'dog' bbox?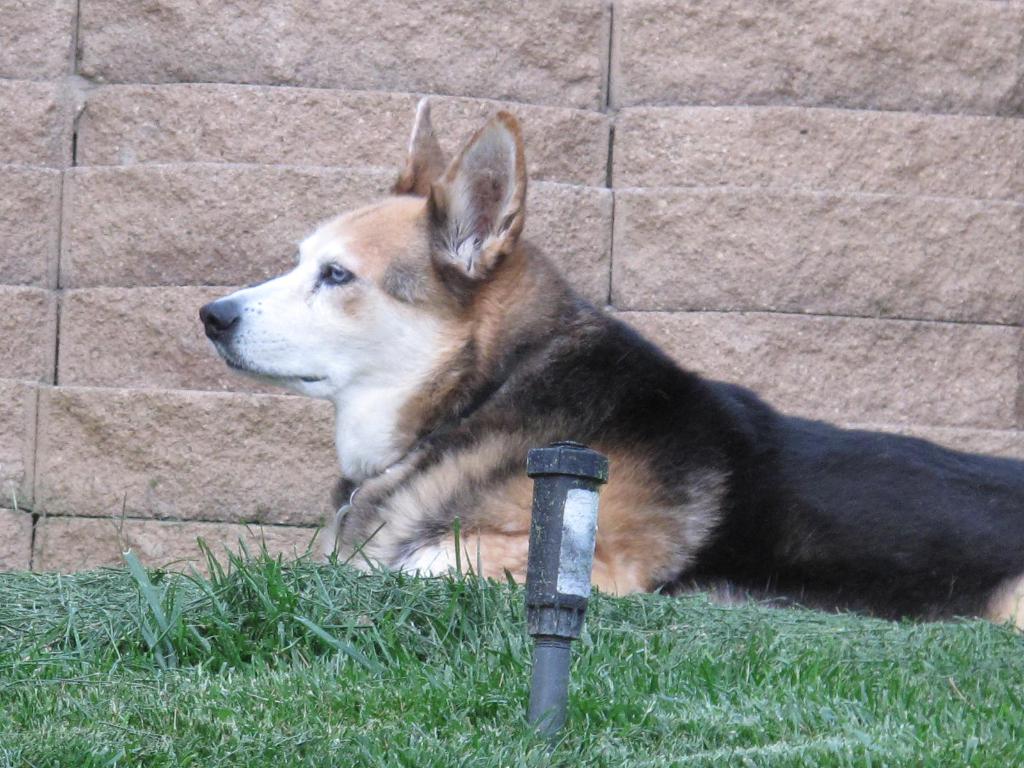
{"x1": 199, "y1": 100, "x2": 1022, "y2": 636}
